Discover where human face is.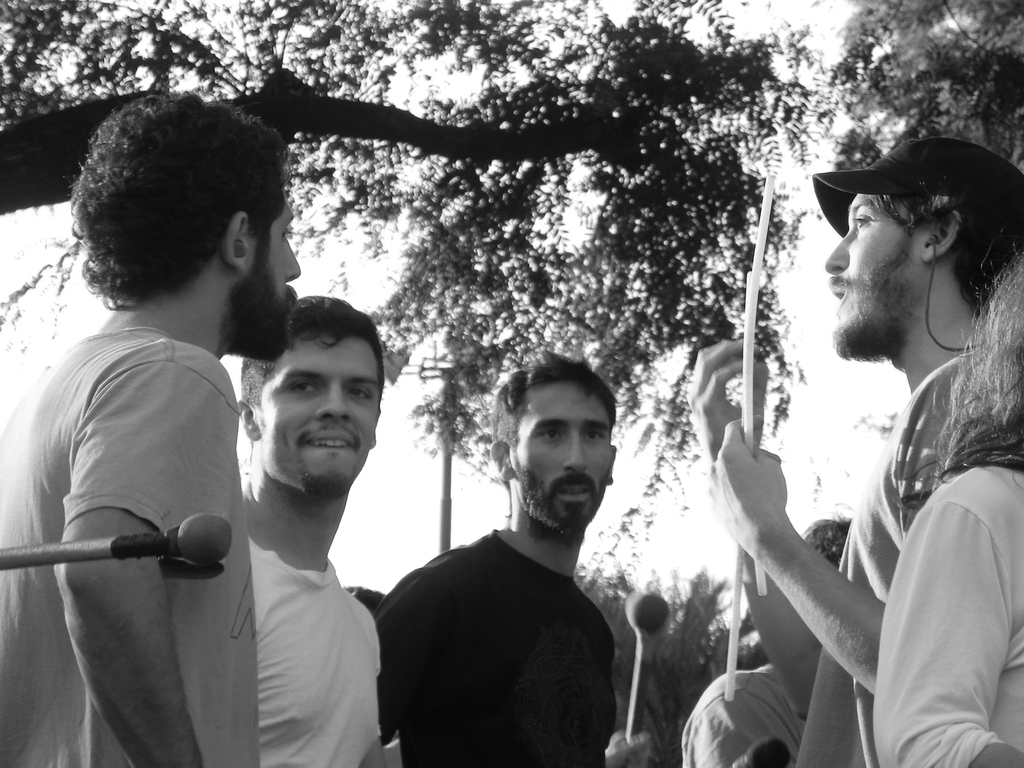
Discovered at 826, 196, 921, 356.
